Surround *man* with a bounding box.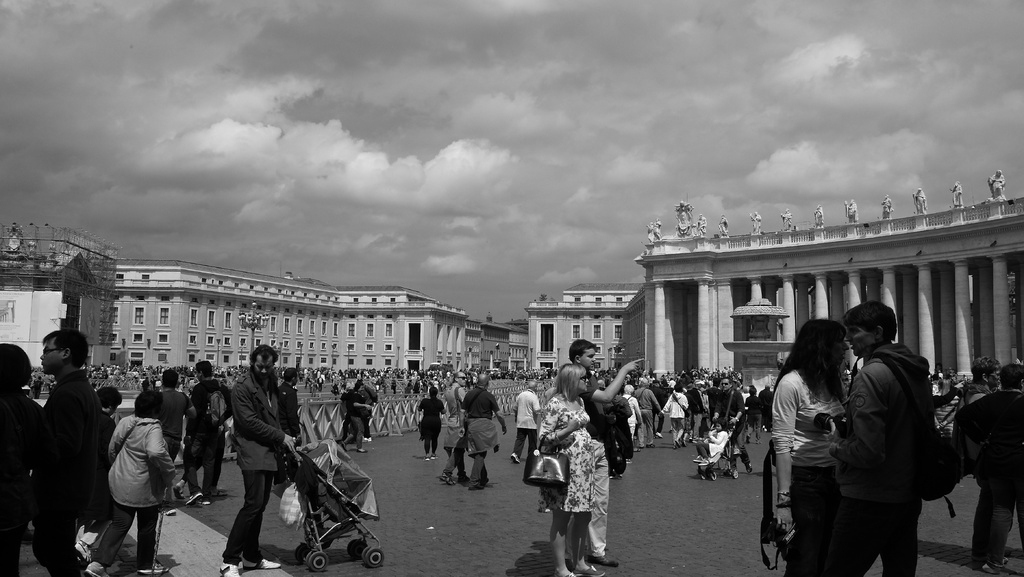
bbox=(811, 308, 945, 576).
